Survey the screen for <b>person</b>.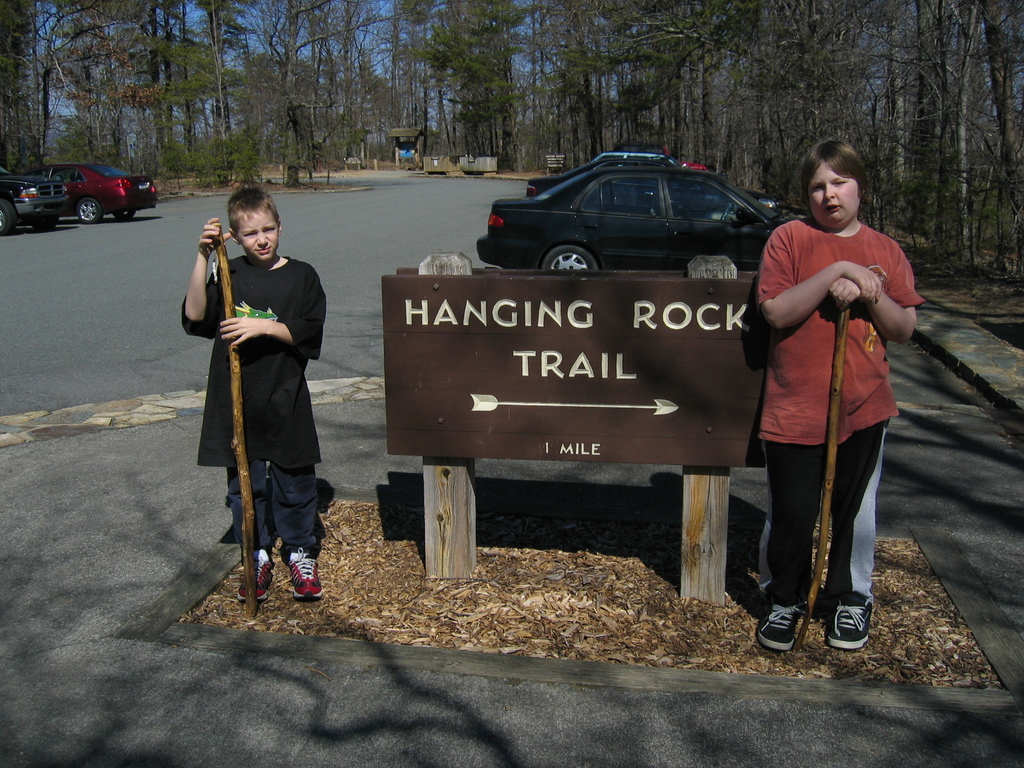
Survey found: Rect(179, 186, 330, 600).
